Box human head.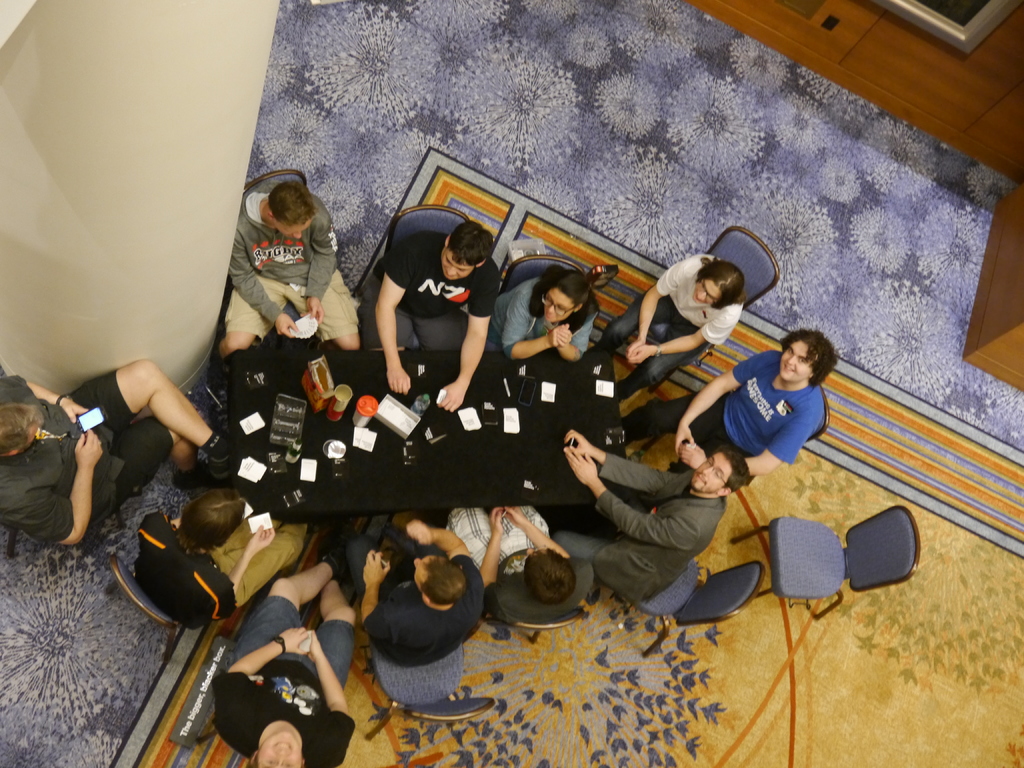
(694, 450, 748, 501).
